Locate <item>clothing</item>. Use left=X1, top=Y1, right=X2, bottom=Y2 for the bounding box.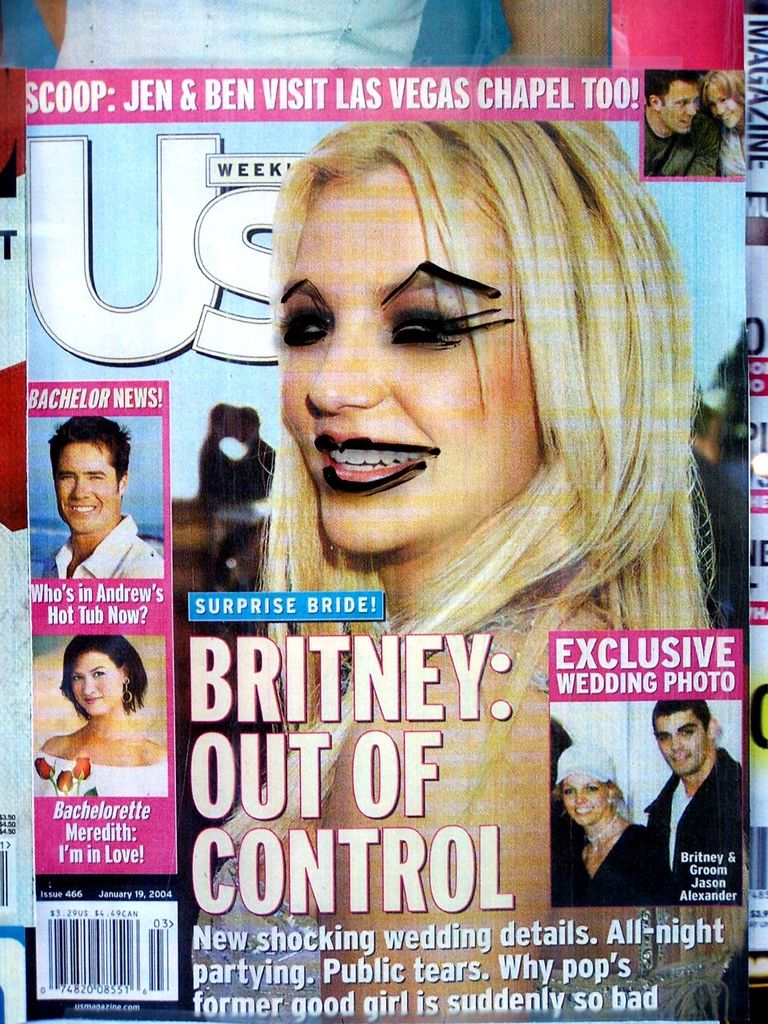
left=43, top=514, right=165, bottom=579.
